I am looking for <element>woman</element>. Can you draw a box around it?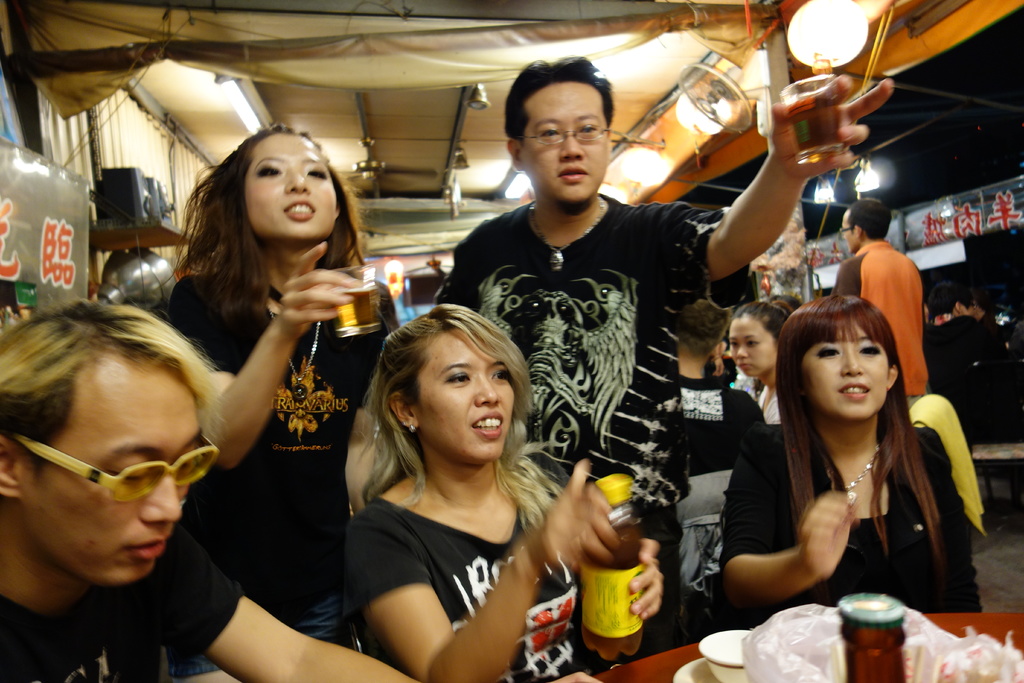
Sure, the bounding box is 714:293:983:609.
